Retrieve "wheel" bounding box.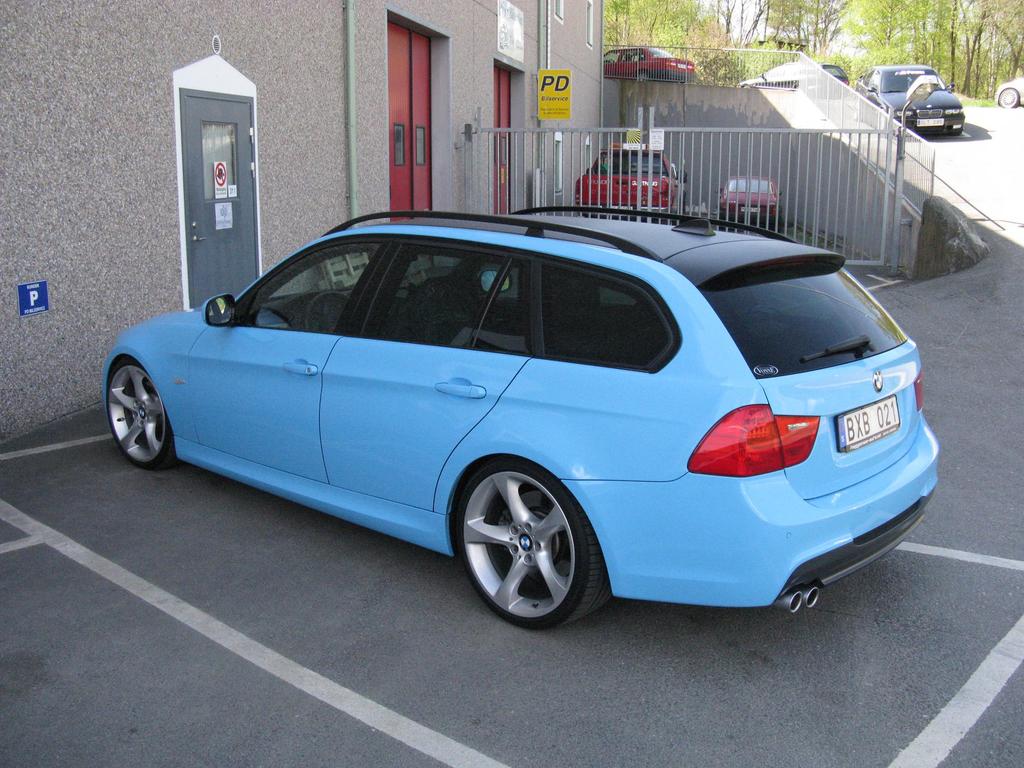
Bounding box: 452/456/600/629.
